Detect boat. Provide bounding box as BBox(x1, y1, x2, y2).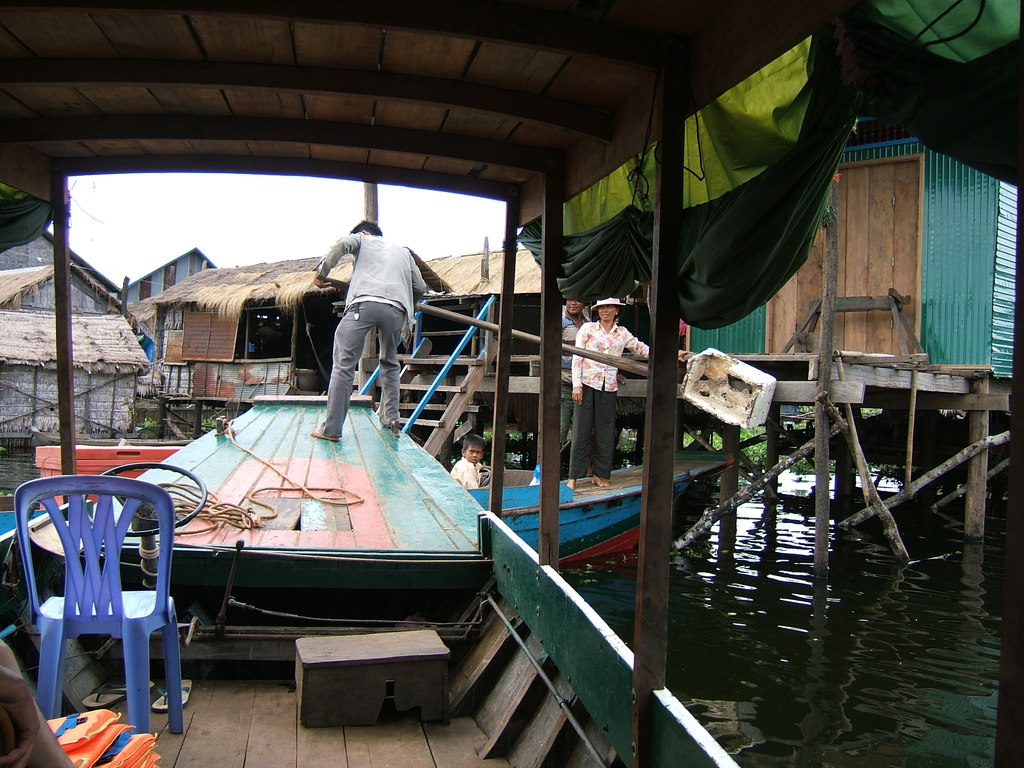
BBox(0, 0, 1023, 767).
